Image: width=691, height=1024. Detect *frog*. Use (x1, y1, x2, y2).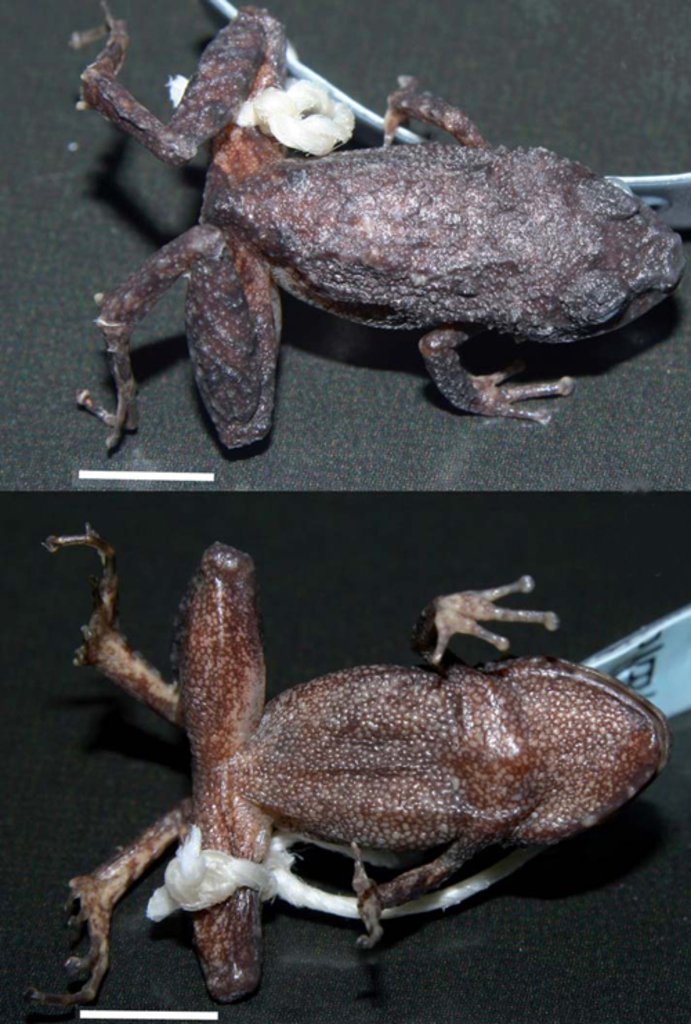
(72, 4, 690, 456).
